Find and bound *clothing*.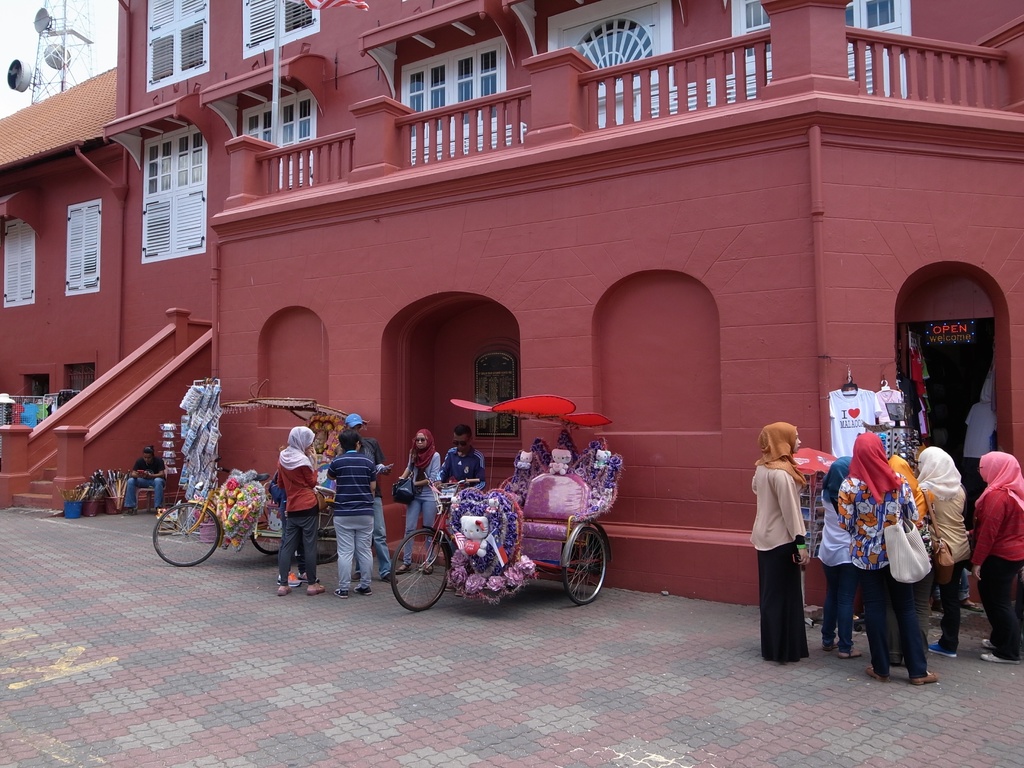
Bound: 126, 458, 177, 503.
